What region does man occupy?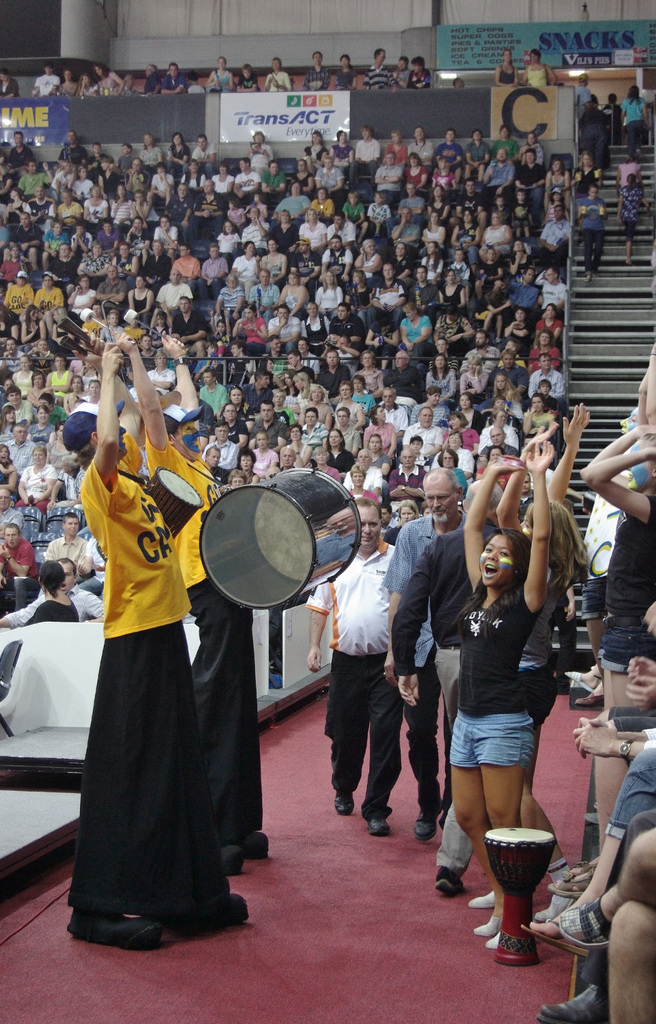
detection(149, 160, 175, 207).
